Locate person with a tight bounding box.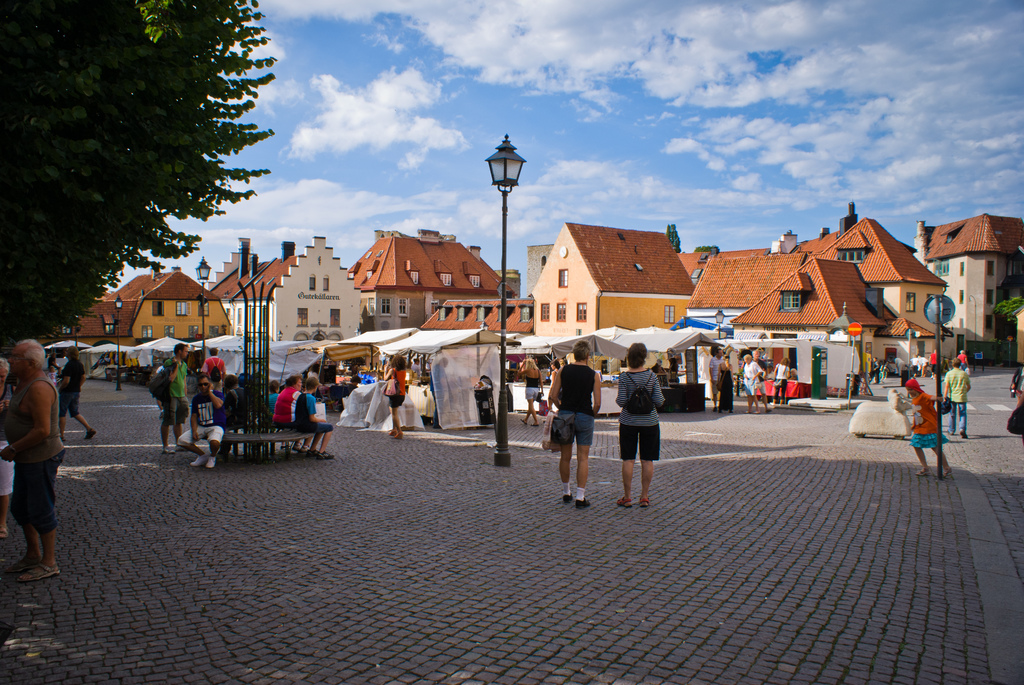
detection(550, 339, 601, 510).
